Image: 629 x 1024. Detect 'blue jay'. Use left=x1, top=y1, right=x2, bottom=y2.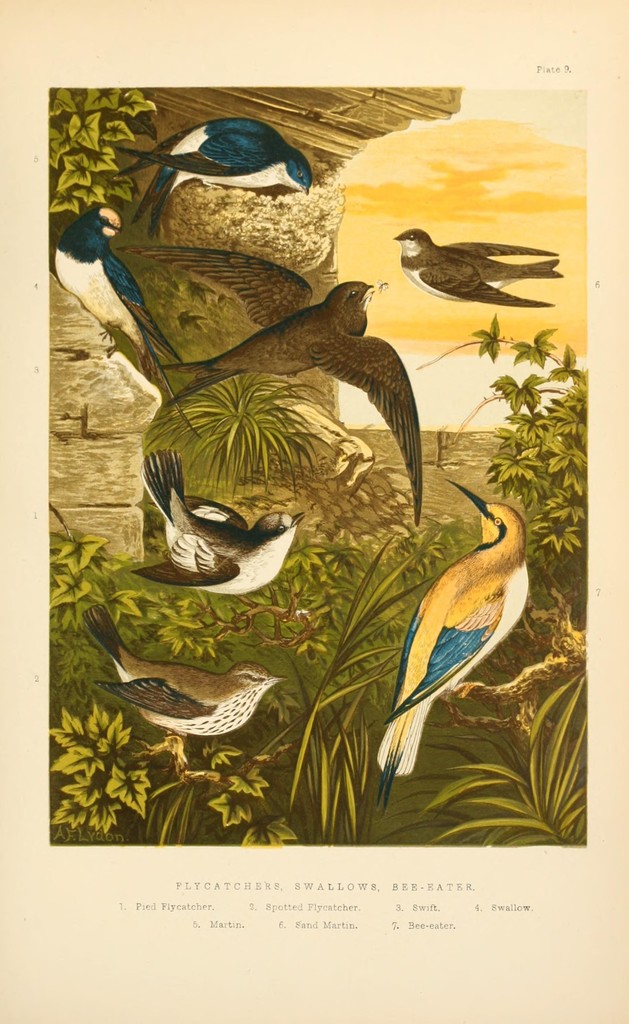
left=115, top=120, right=315, bottom=245.
